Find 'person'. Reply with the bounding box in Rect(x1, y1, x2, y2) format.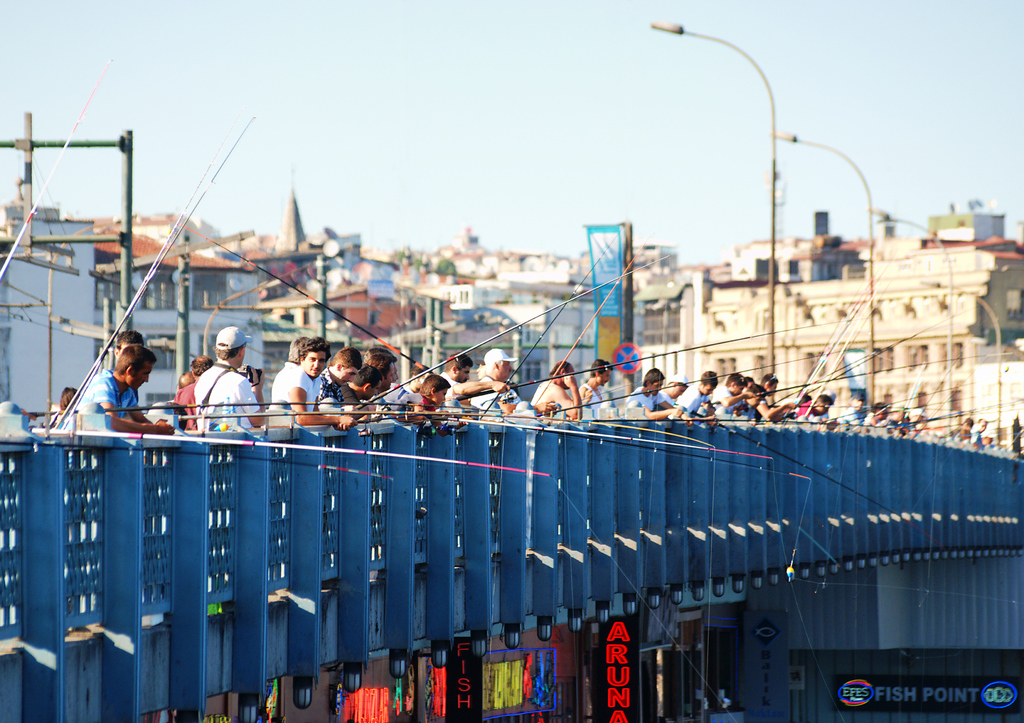
Rect(189, 318, 264, 428).
